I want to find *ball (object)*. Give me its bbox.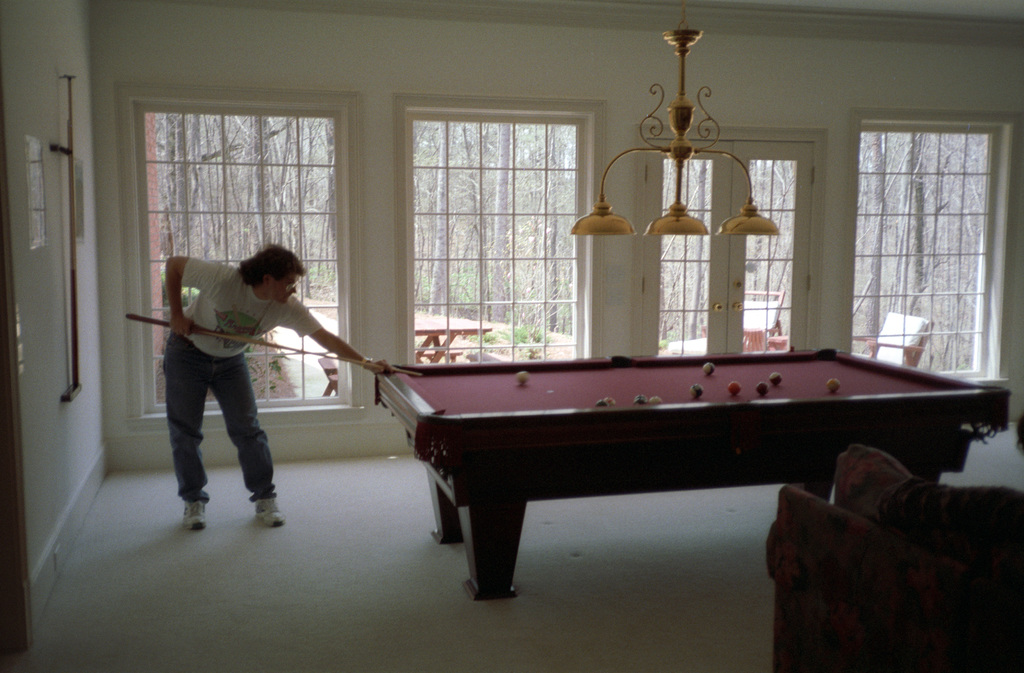
bbox=(515, 371, 531, 384).
